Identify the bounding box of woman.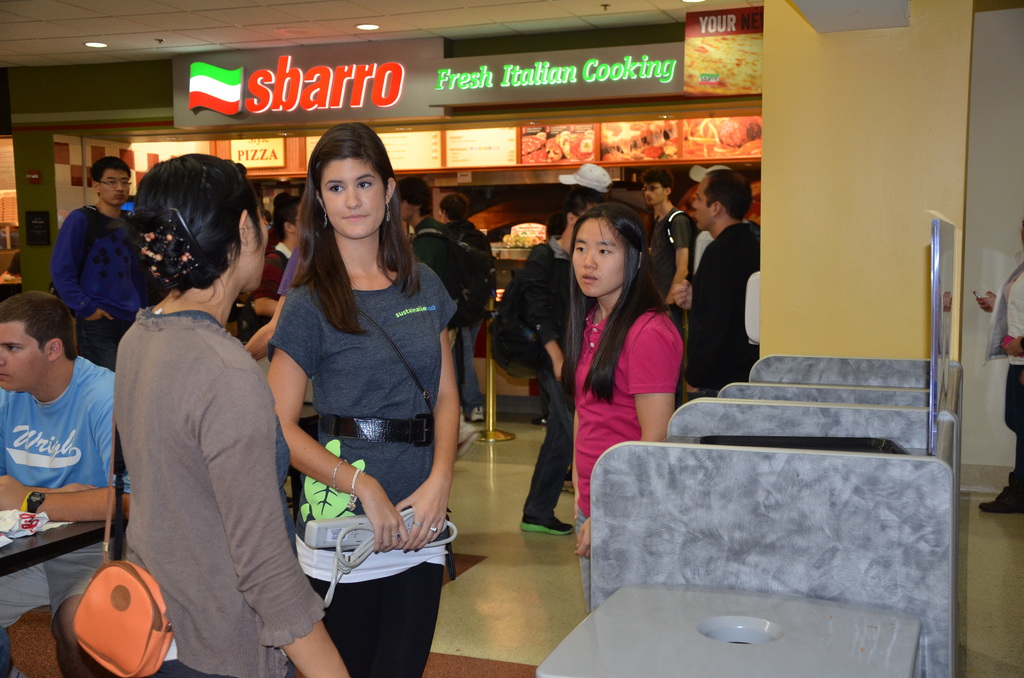
[left=268, top=120, right=463, bottom=677].
